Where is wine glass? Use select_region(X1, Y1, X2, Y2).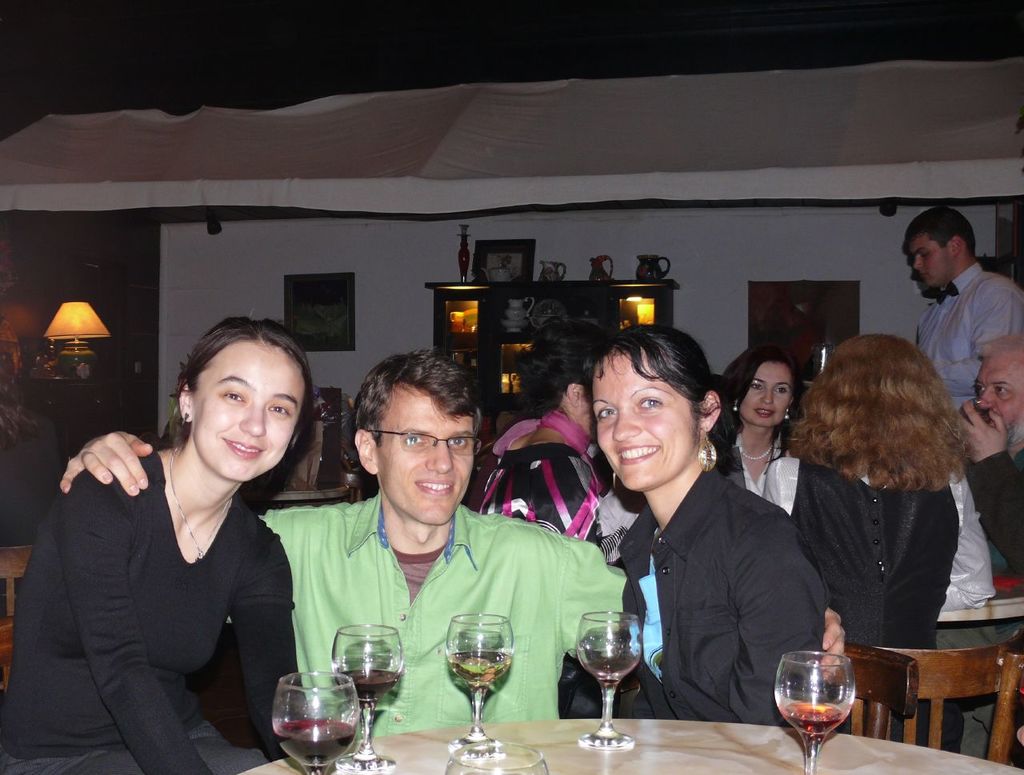
select_region(774, 651, 854, 774).
